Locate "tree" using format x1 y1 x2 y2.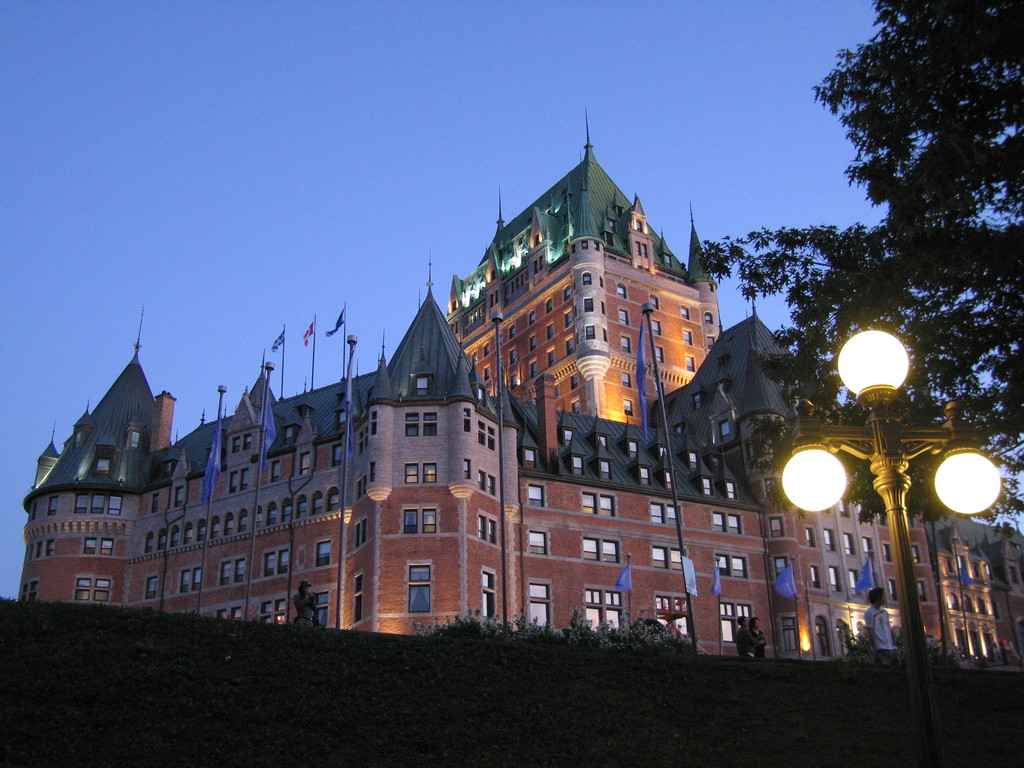
787 10 1017 452.
